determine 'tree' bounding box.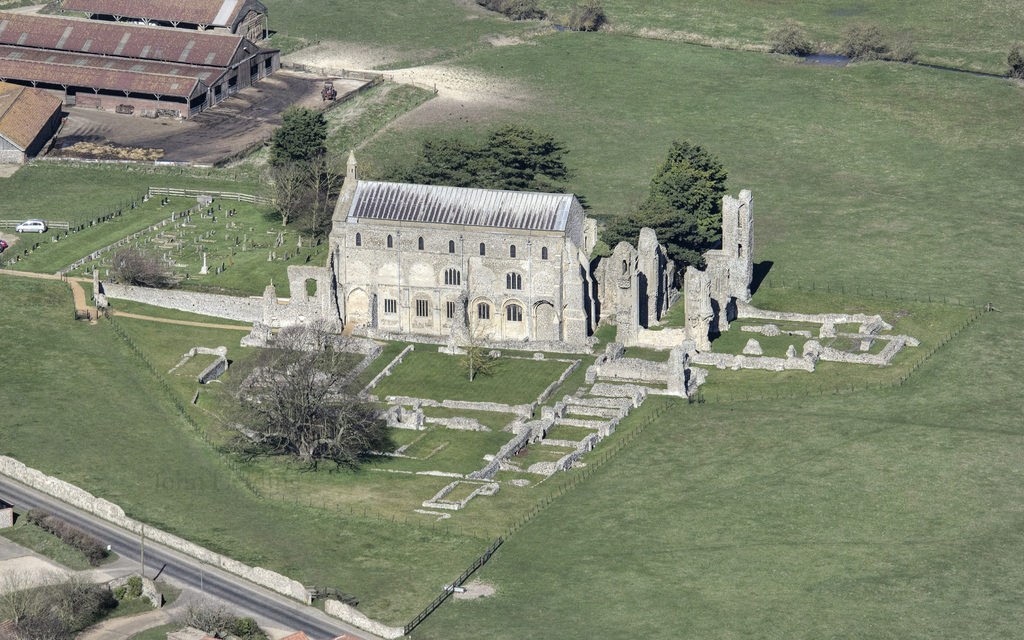
Determined: <bbox>262, 149, 312, 225</bbox>.
